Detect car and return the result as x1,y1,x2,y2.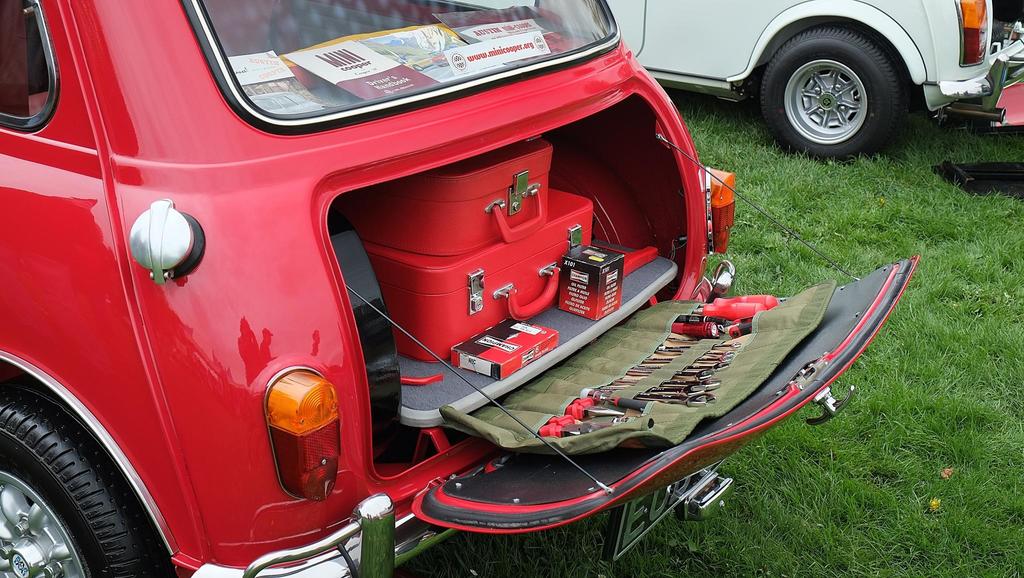
515,0,1023,158.
